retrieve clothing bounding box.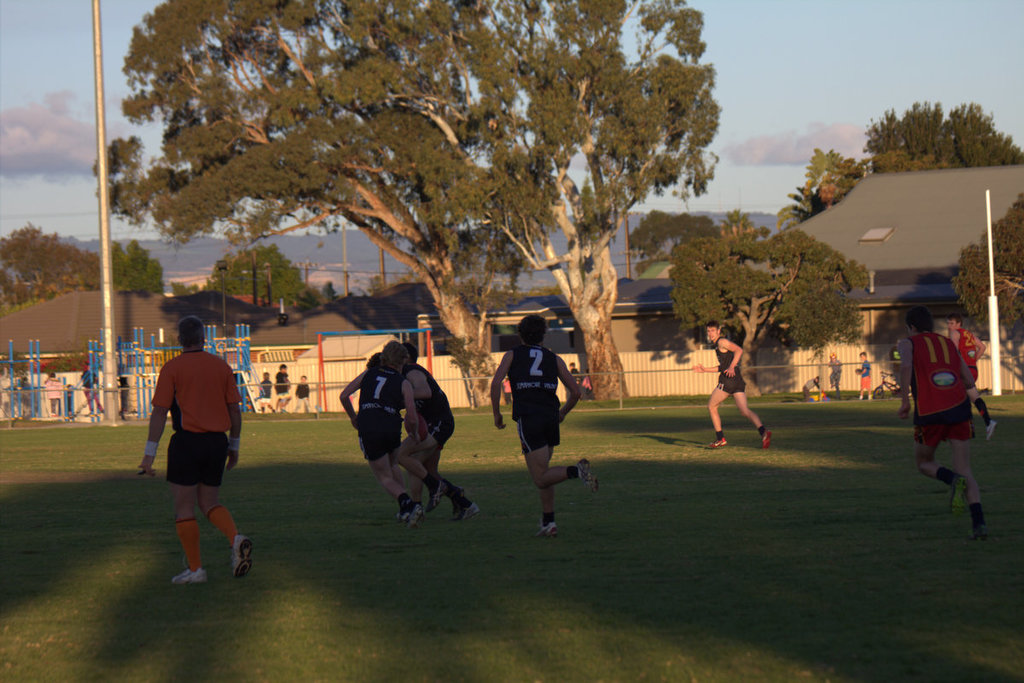
Bounding box: 352:363:400:461.
